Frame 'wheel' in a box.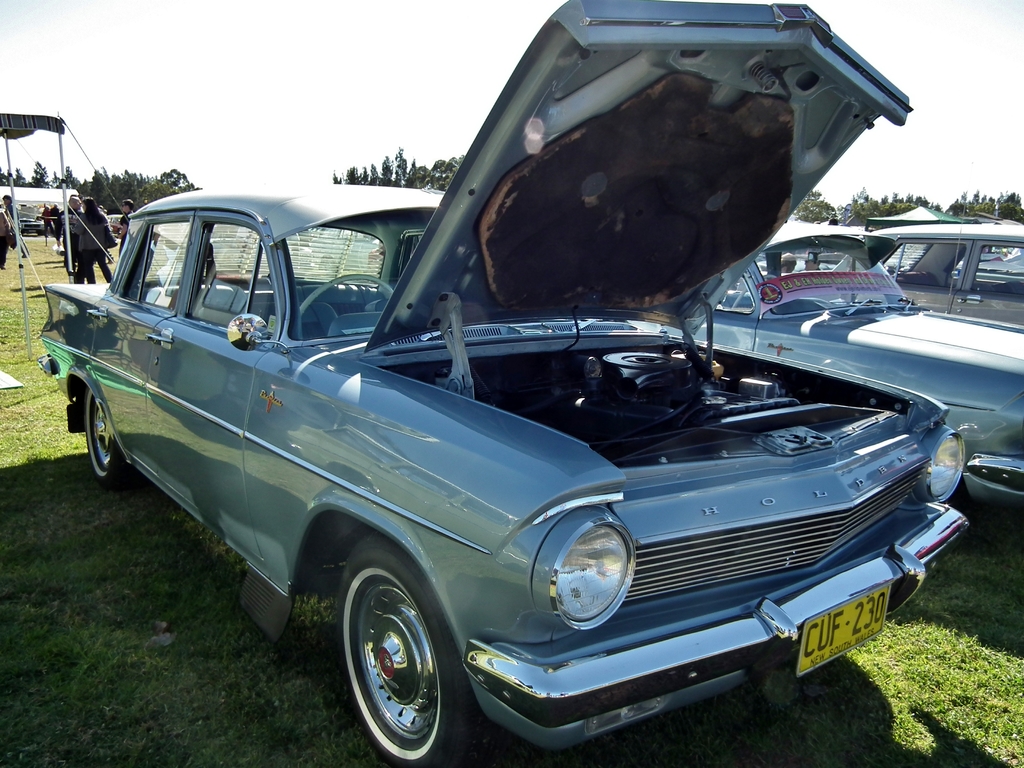
x1=292, y1=271, x2=395, y2=341.
